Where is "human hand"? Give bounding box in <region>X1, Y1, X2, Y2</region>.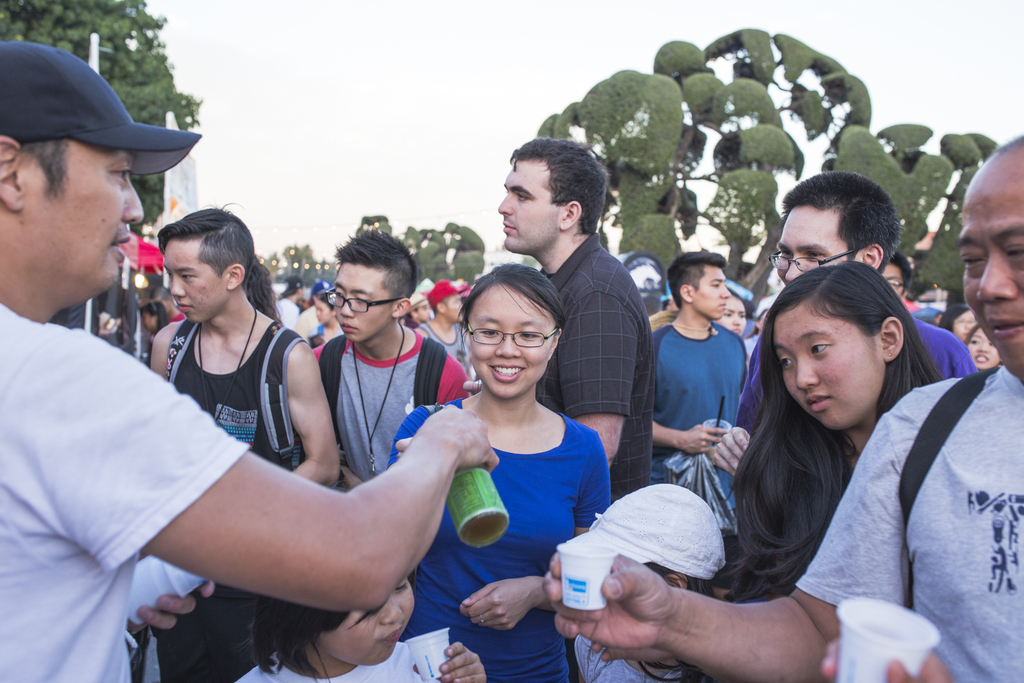
<region>412, 641, 488, 682</region>.
